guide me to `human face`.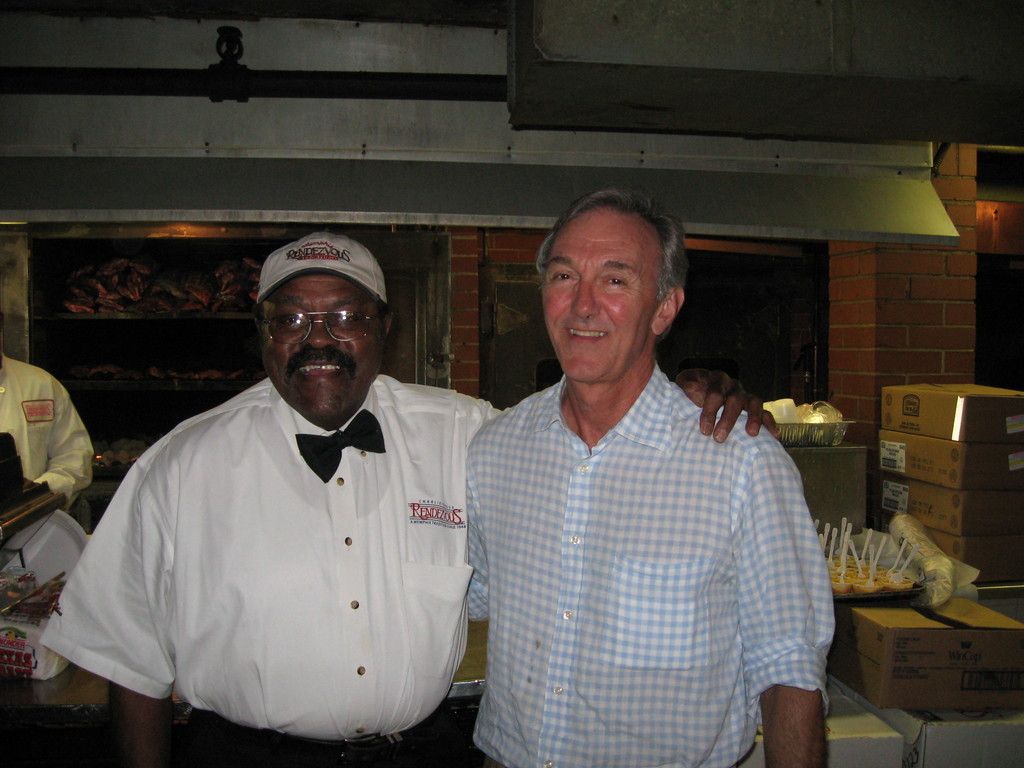
Guidance: locate(262, 278, 385, 414).
